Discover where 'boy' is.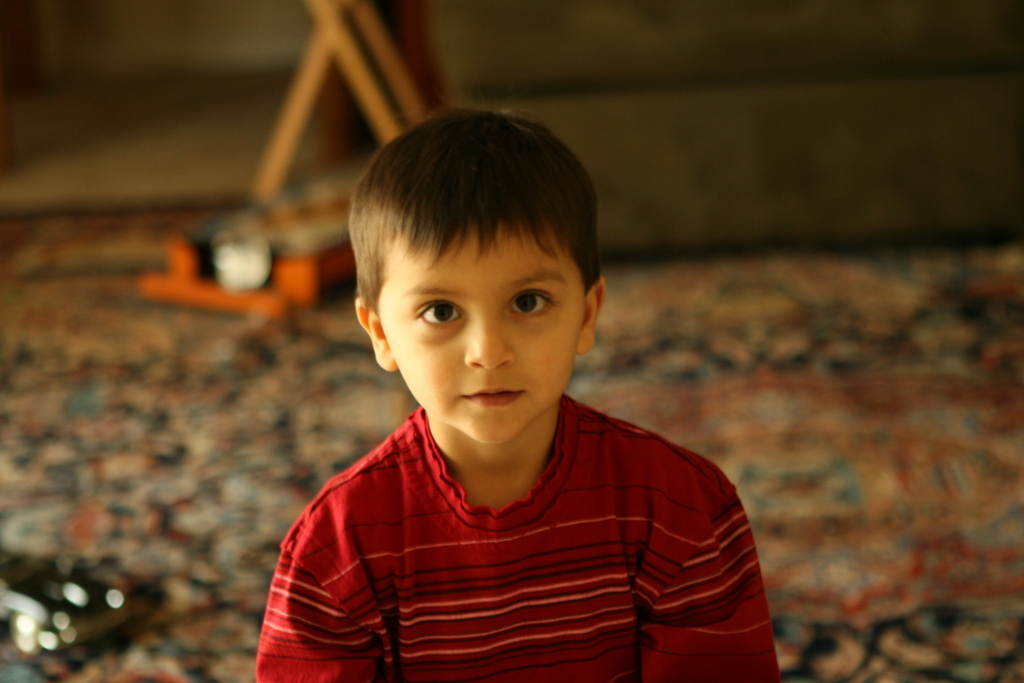
Discovered at <region>254, 103, 780, 682</region>.
